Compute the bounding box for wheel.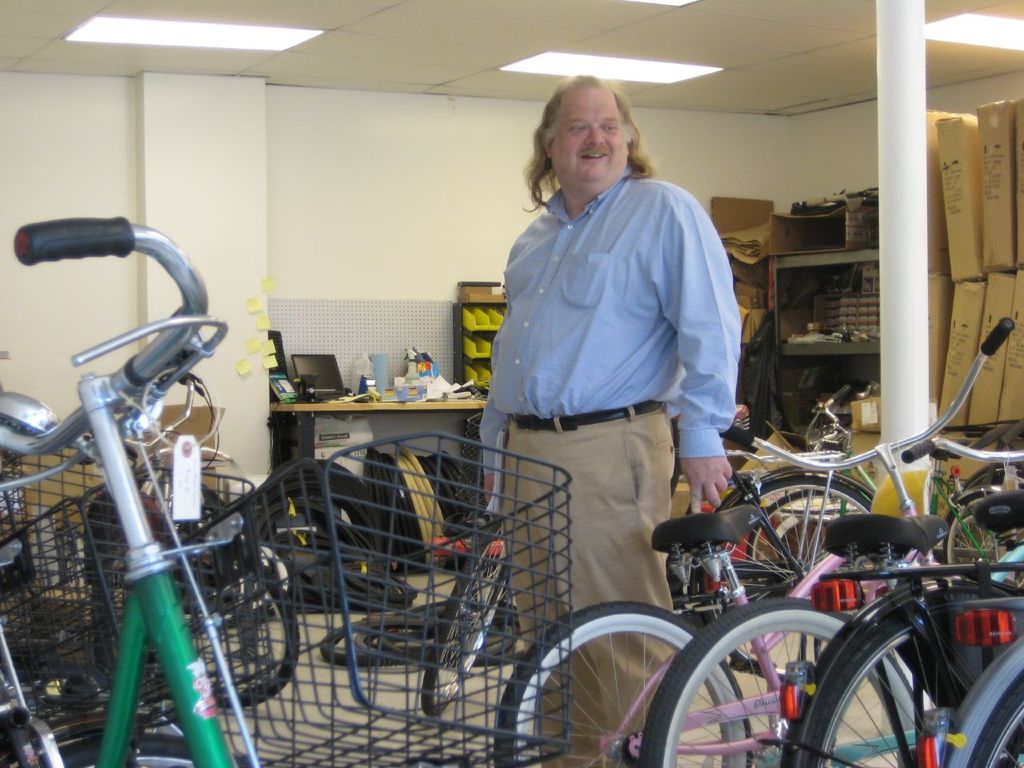
<bbox>711, 469, 890, 675</bbox>.
